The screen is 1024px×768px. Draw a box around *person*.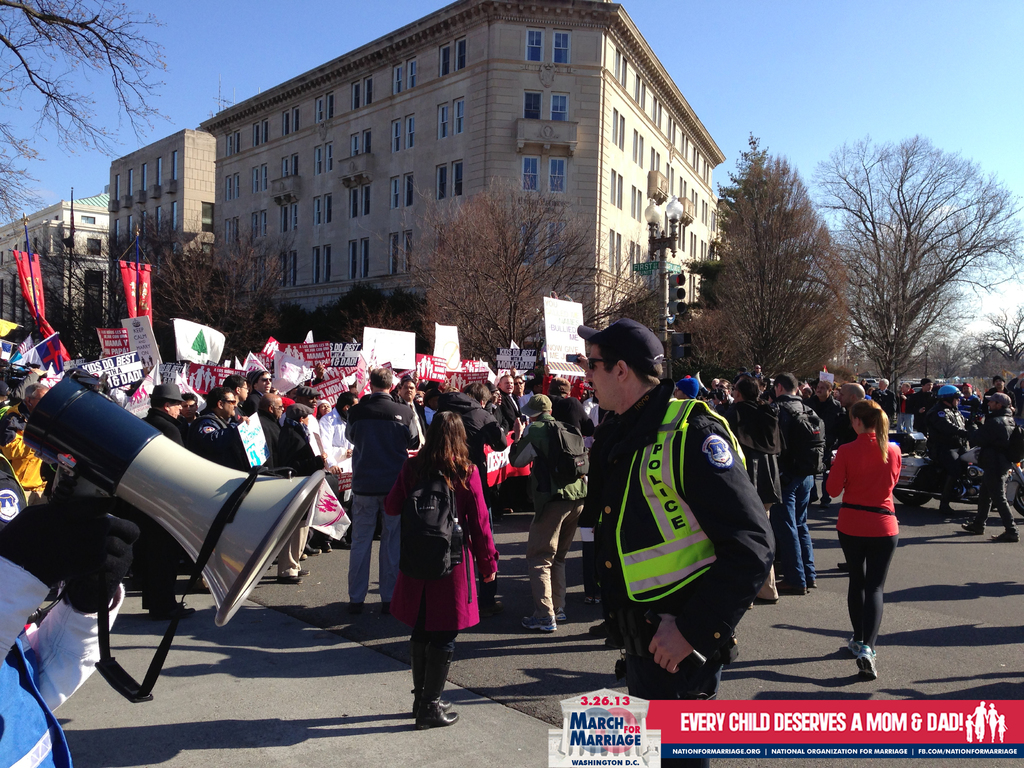
<region>383, 372, 420, 431</region>.
